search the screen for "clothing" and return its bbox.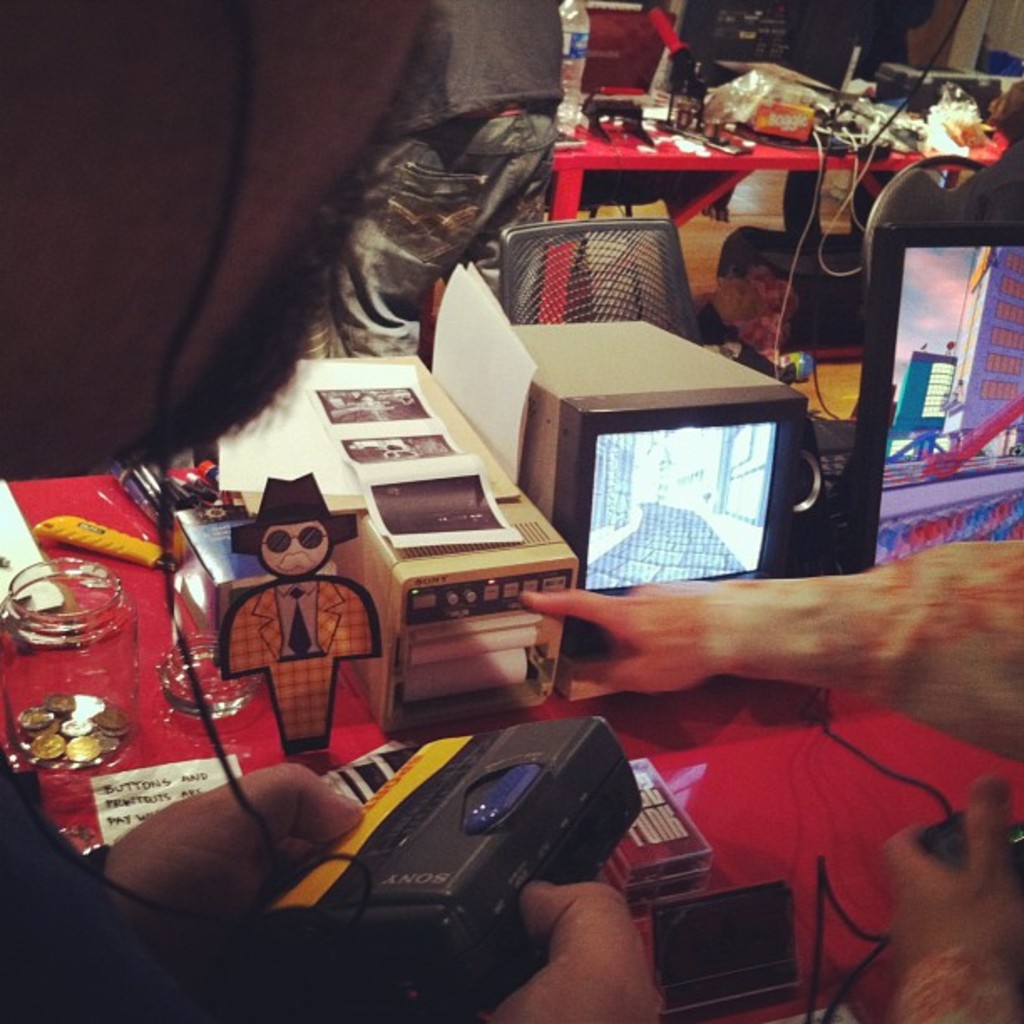
Found: bbox=[0, 761, 269, 1022].
